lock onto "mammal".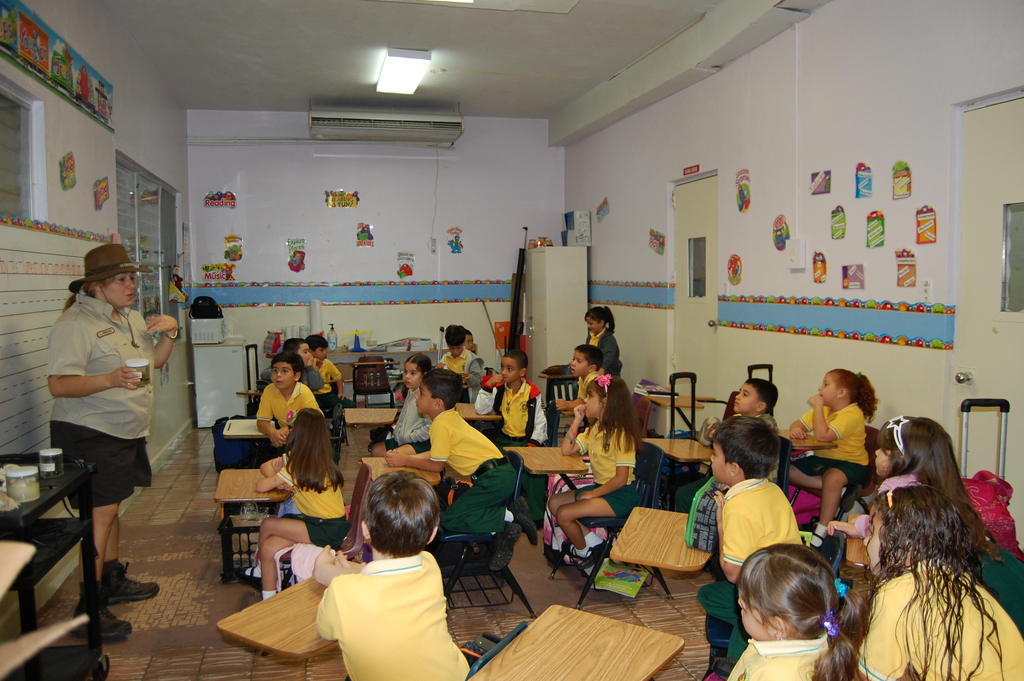
Locked: 854,479,1023,679.
